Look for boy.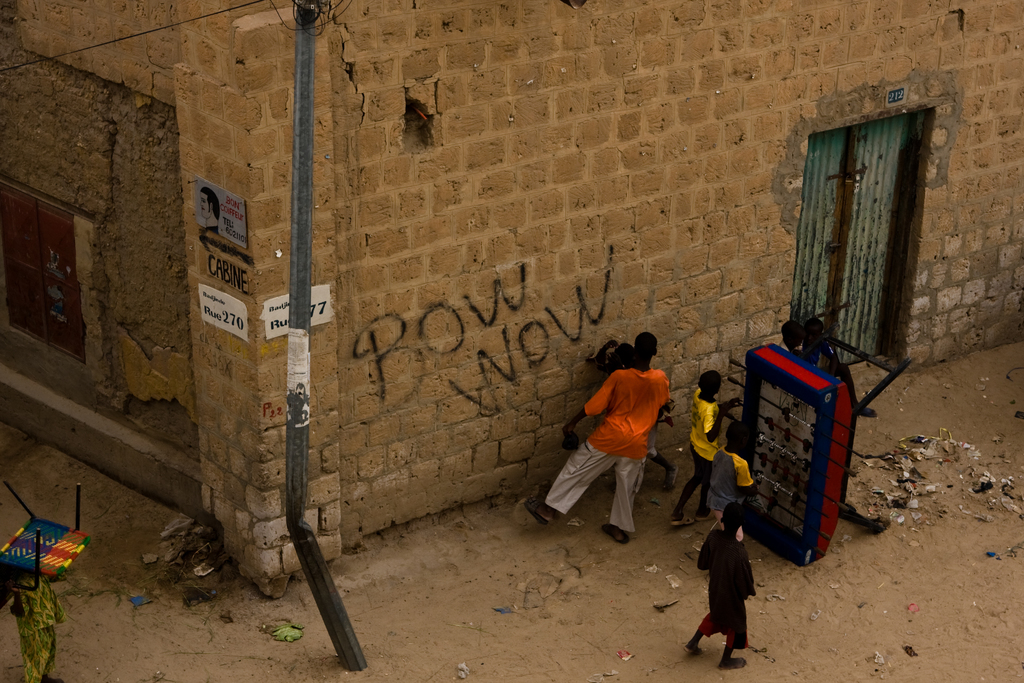
Found: (left=668, top=370, right=745, bottom=525).
